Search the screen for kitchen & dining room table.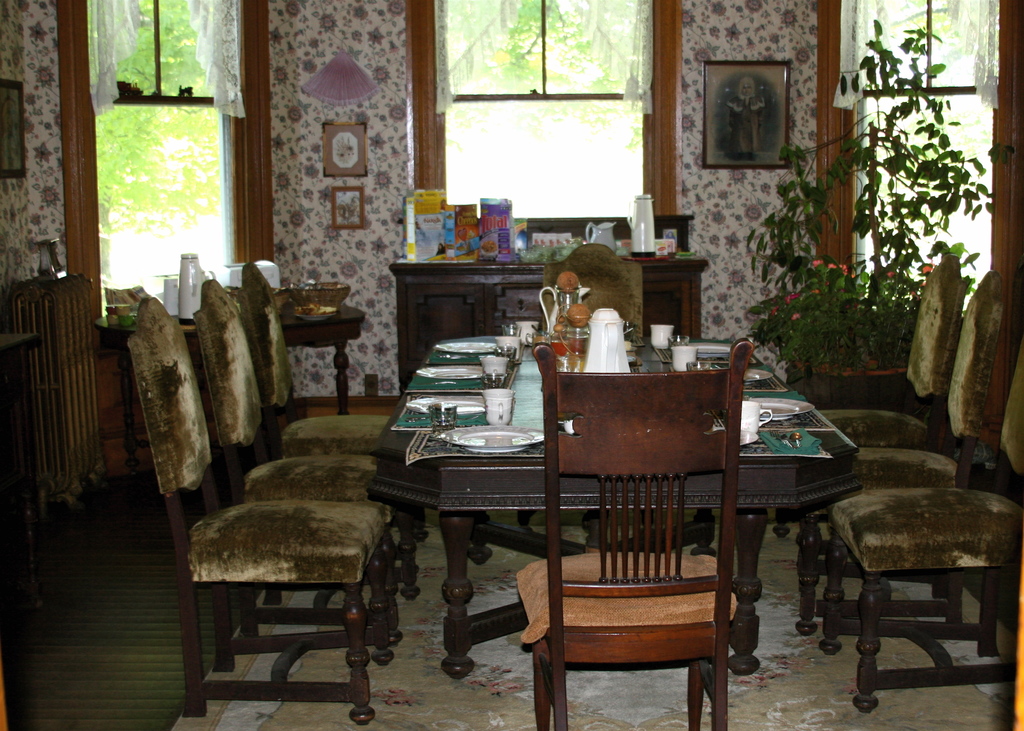
Found at rect(366, 333, 866, 680).
